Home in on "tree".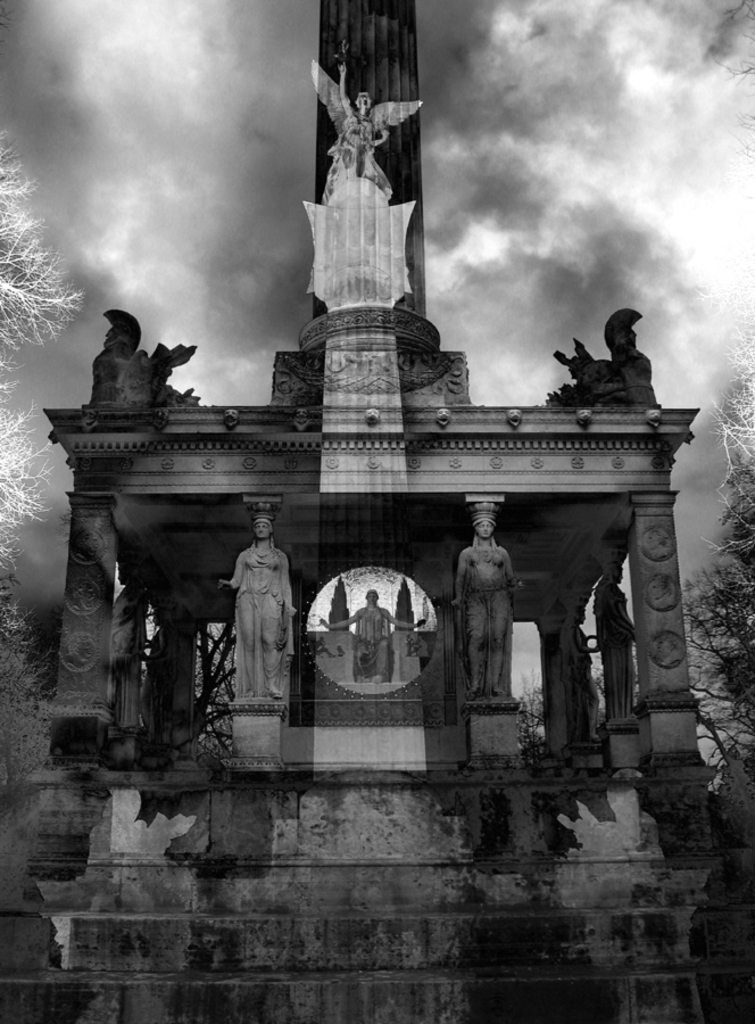
Homed in at bbox=[0, 126, 101, 791].
